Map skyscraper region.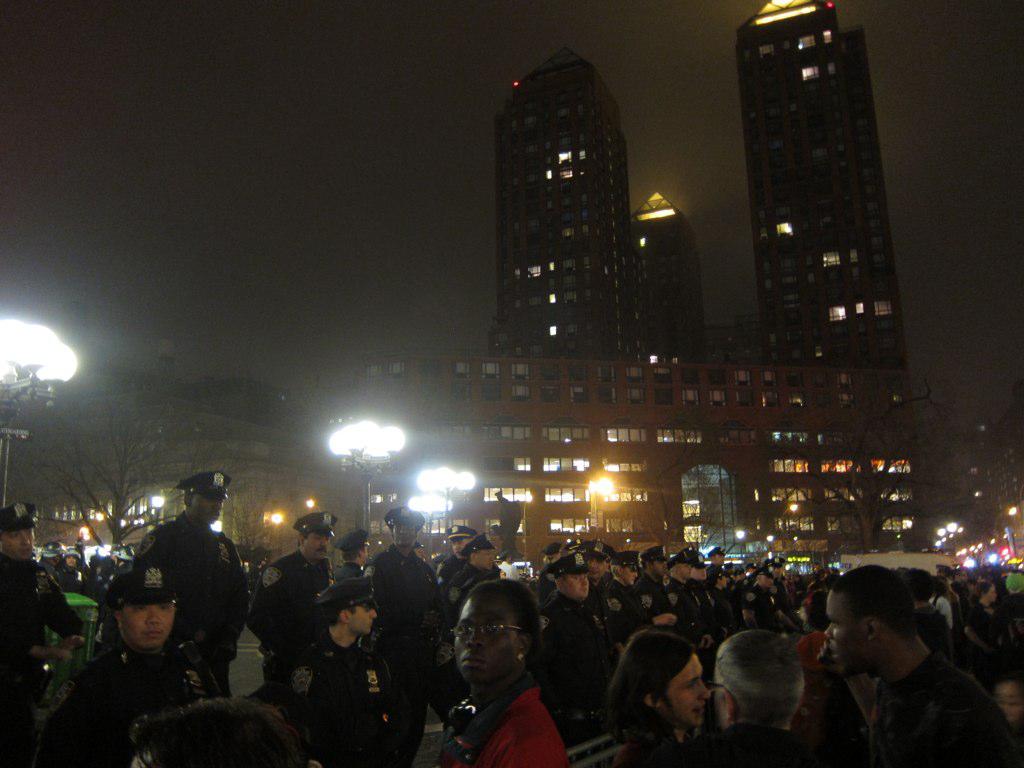
Mapped to <region>633, 190, 709, 359</region>.
